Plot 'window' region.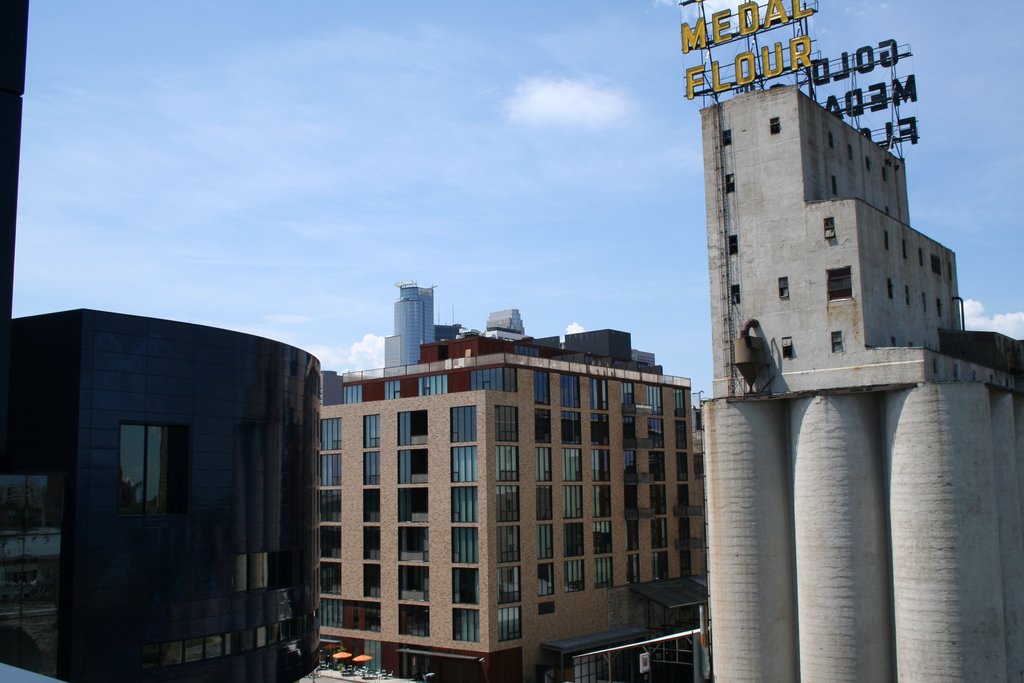
Plotted at Rect(932, 254, 945, 278).
